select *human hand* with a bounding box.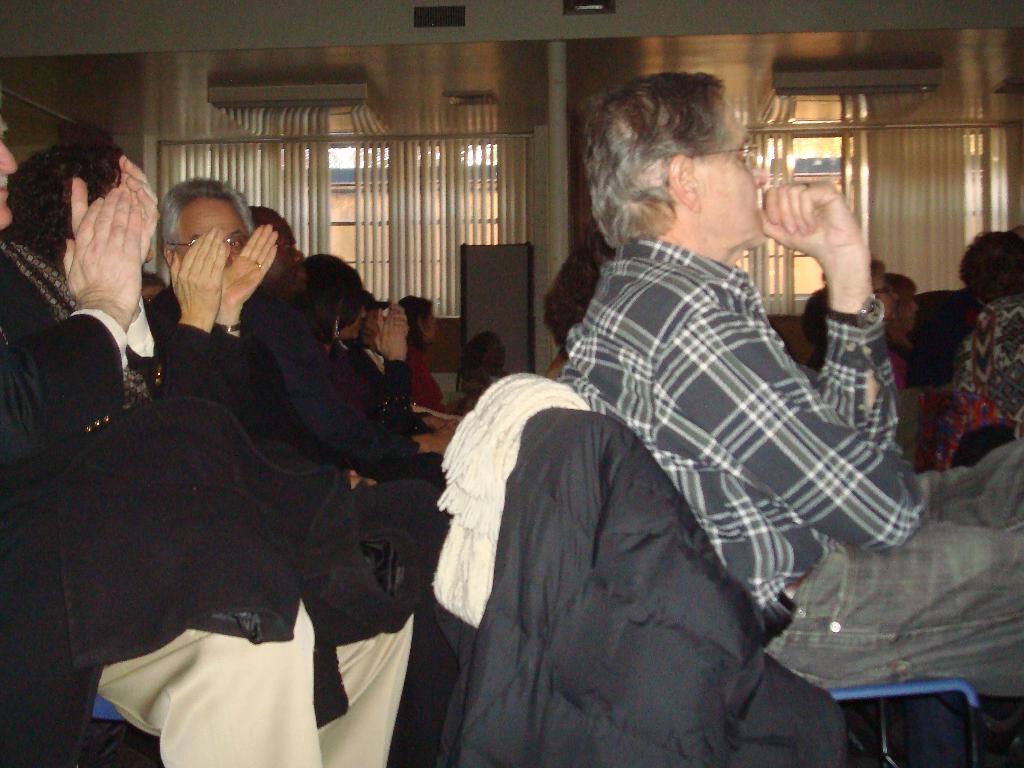
x1=429 y1=426 x2=451 y2=456.
